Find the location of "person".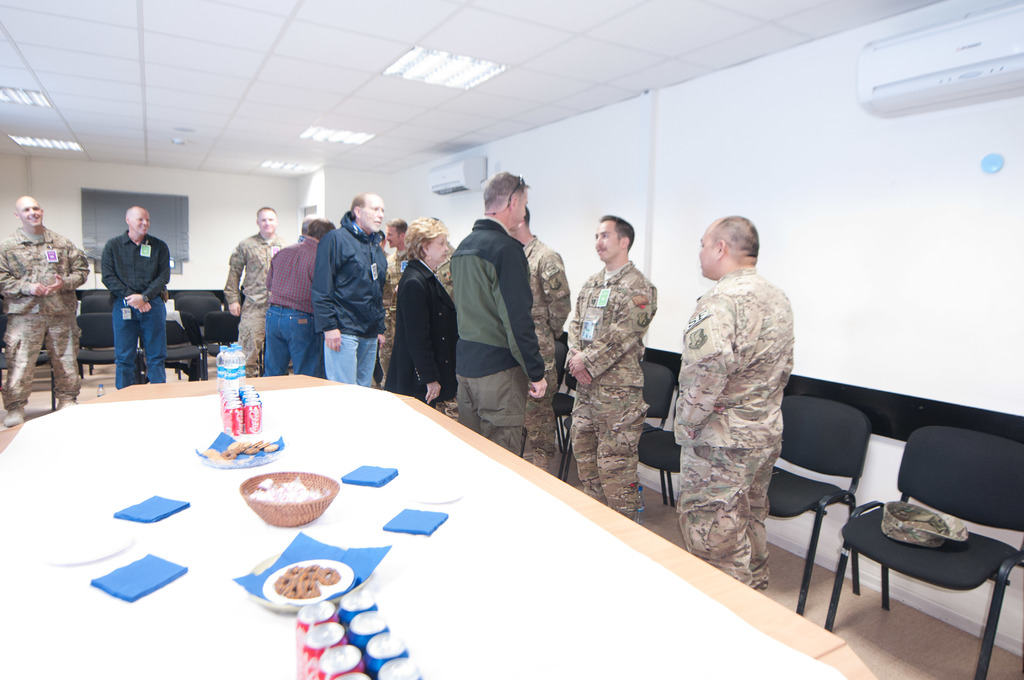
Location: bbox(394, 215, 468, 404).
